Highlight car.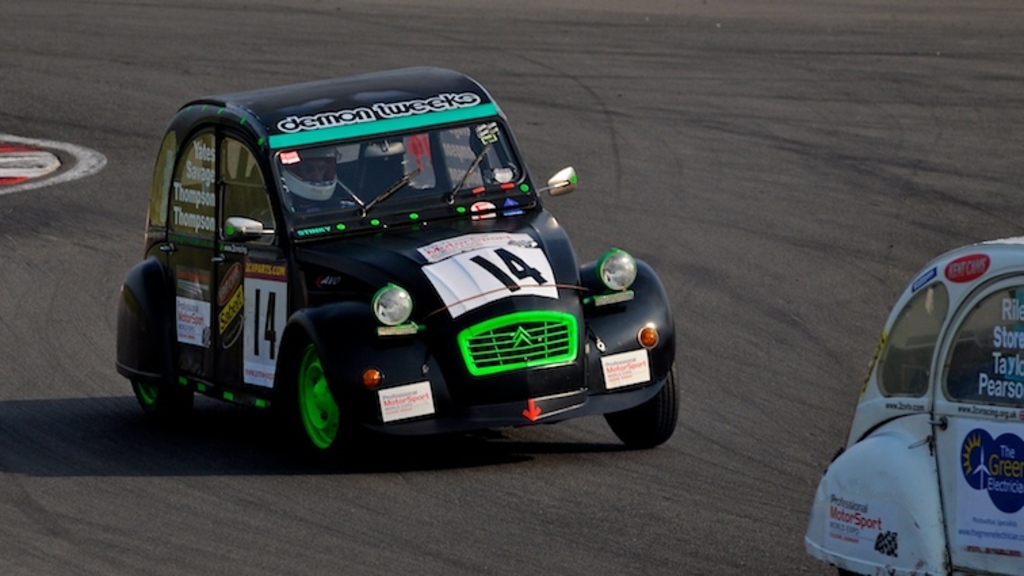
Highlighted region: <region>116, 60, 677, 468</region>.
